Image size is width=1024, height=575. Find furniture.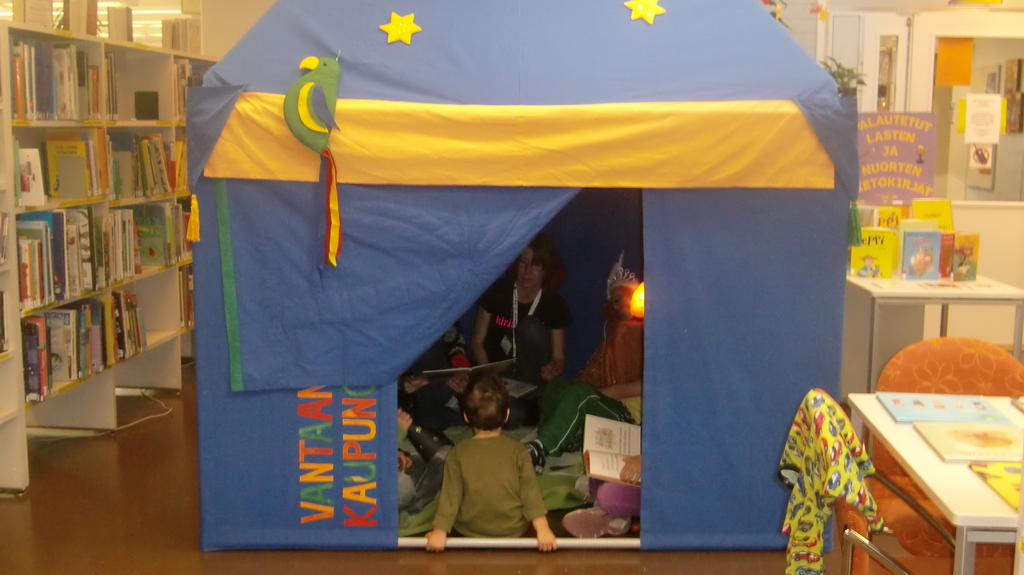
845 273 1023 460.
